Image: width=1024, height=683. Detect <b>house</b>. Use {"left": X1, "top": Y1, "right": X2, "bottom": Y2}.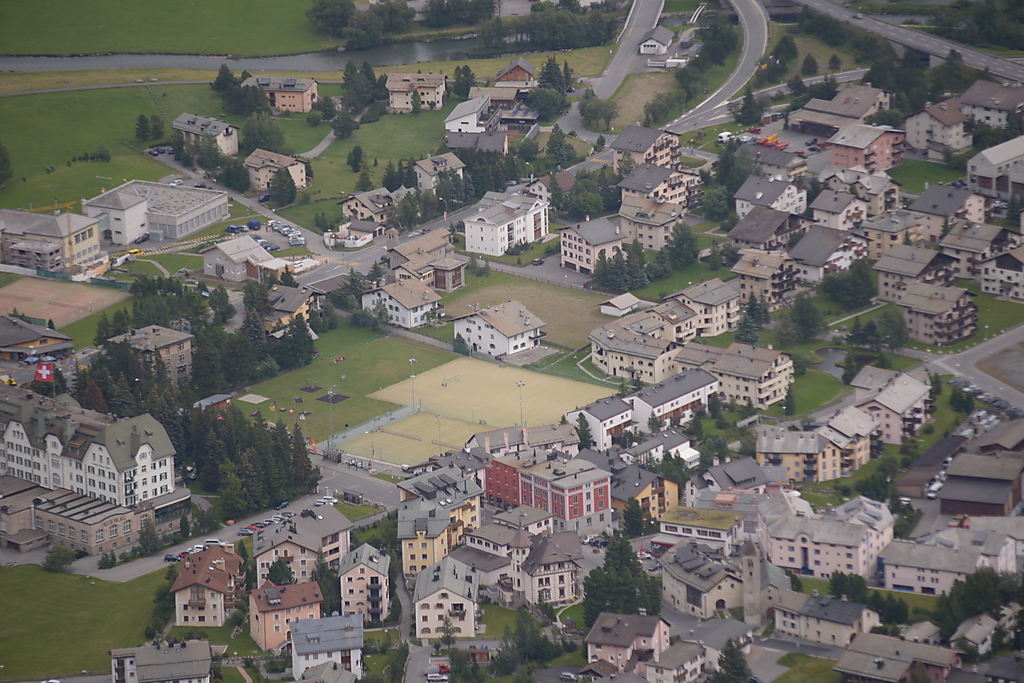
{"left": 610, "top": 299, "right": 641, "bottom": 316}.
